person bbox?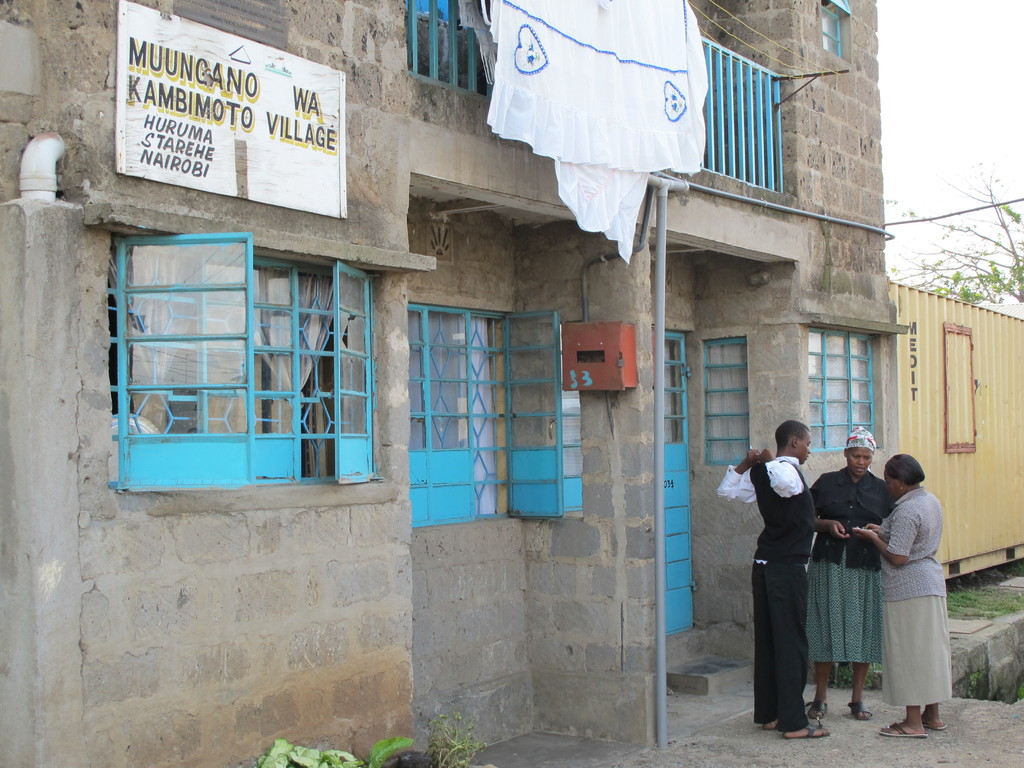
(x1=713, y1=419, x2=829, y2=735)
